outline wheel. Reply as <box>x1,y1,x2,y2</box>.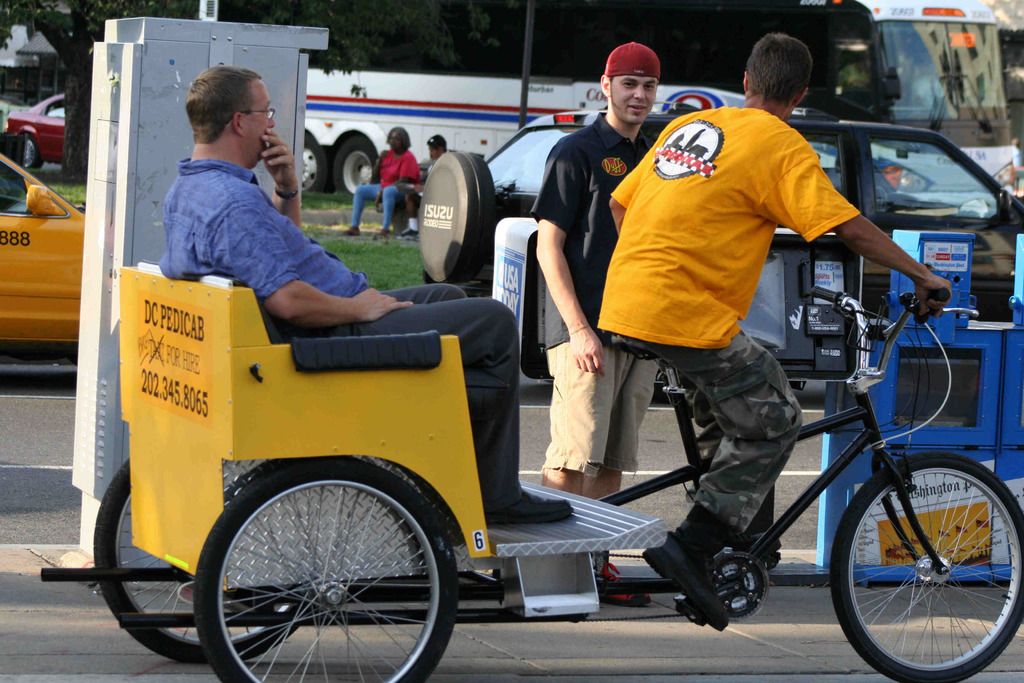
<box>193,456,458,682</box>.
